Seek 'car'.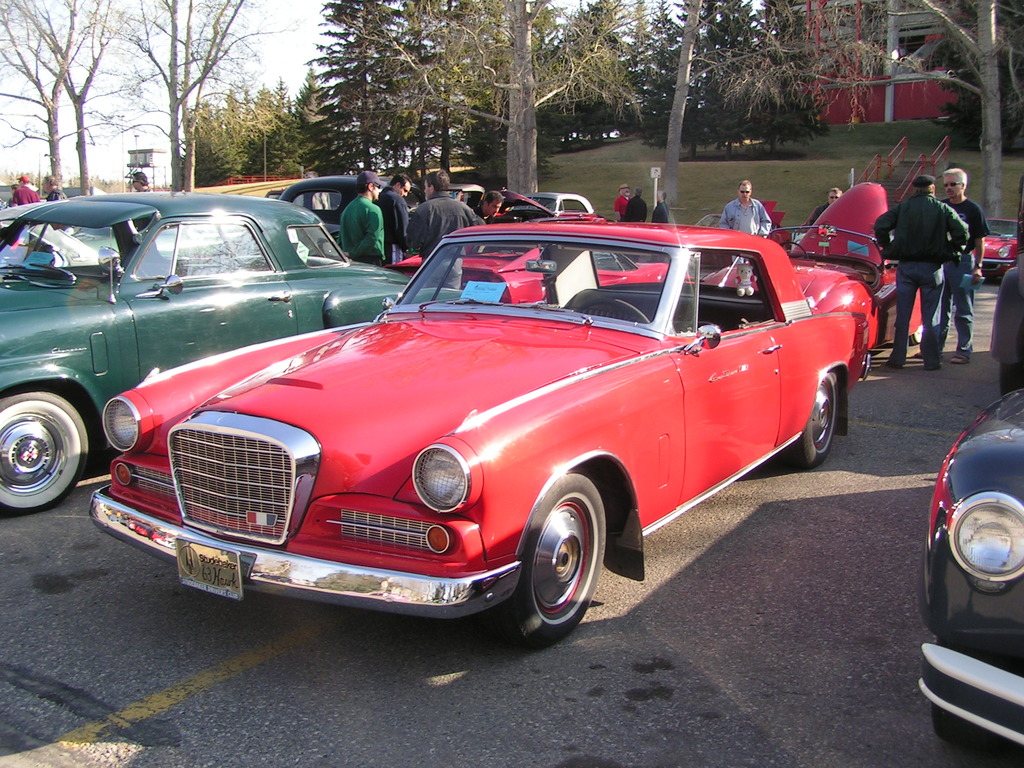
[x1=918, y1=382, x2=1023, y2=759].
